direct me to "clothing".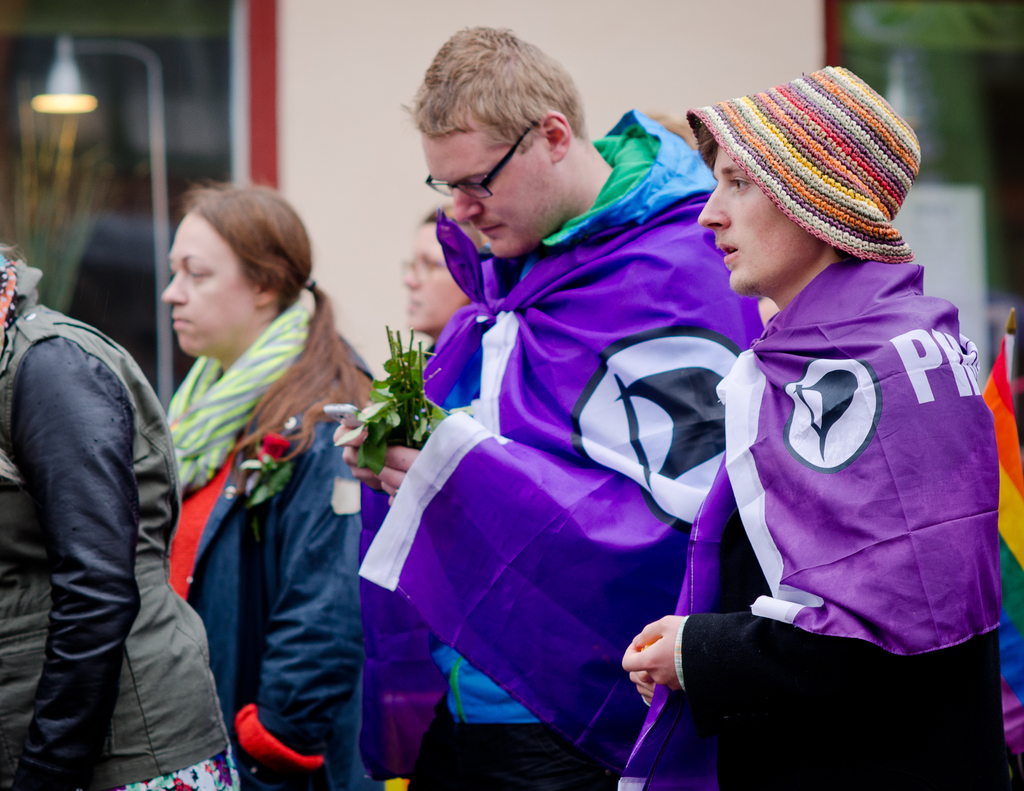
Direction: bbox(357, 111, 767, 787).
